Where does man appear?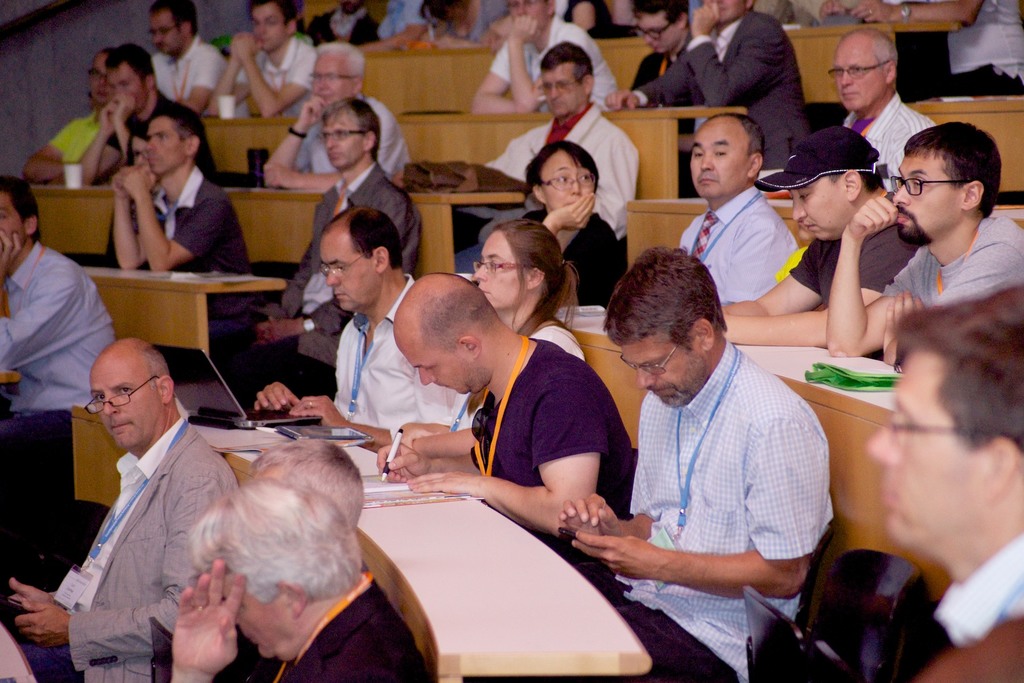
Appears at Rect(465, 0, 619, 115).
